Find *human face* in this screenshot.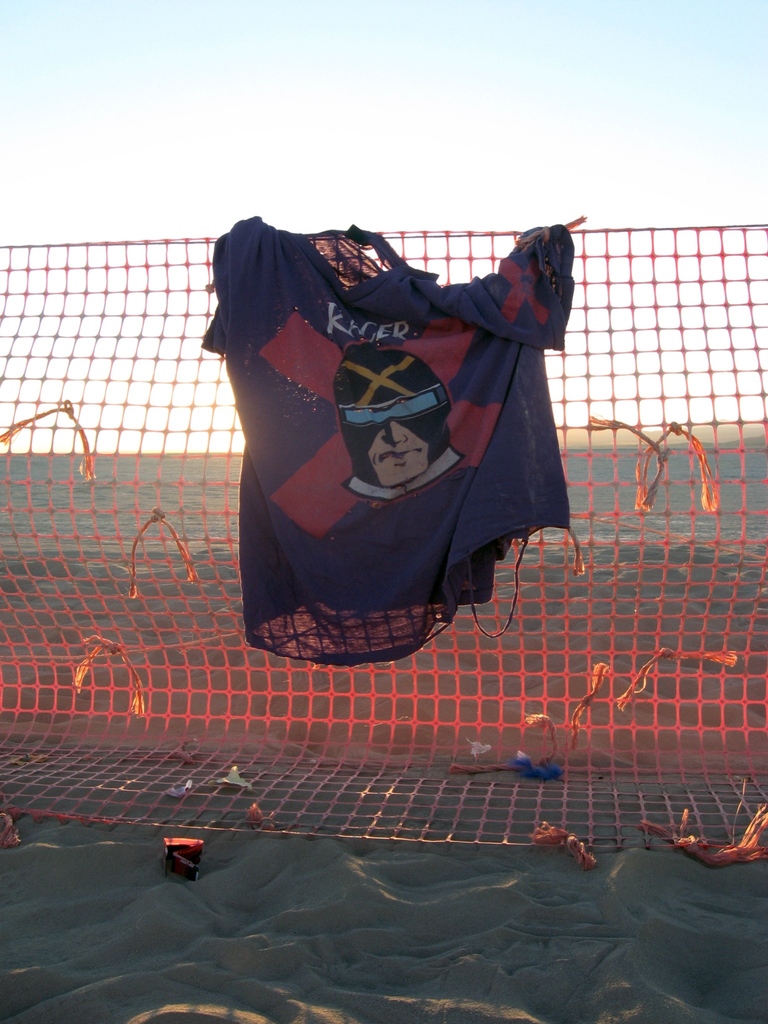
The bounding box for *human face* is {"left": 371, "top": 419, "right": 424, "bottom": 483}.
